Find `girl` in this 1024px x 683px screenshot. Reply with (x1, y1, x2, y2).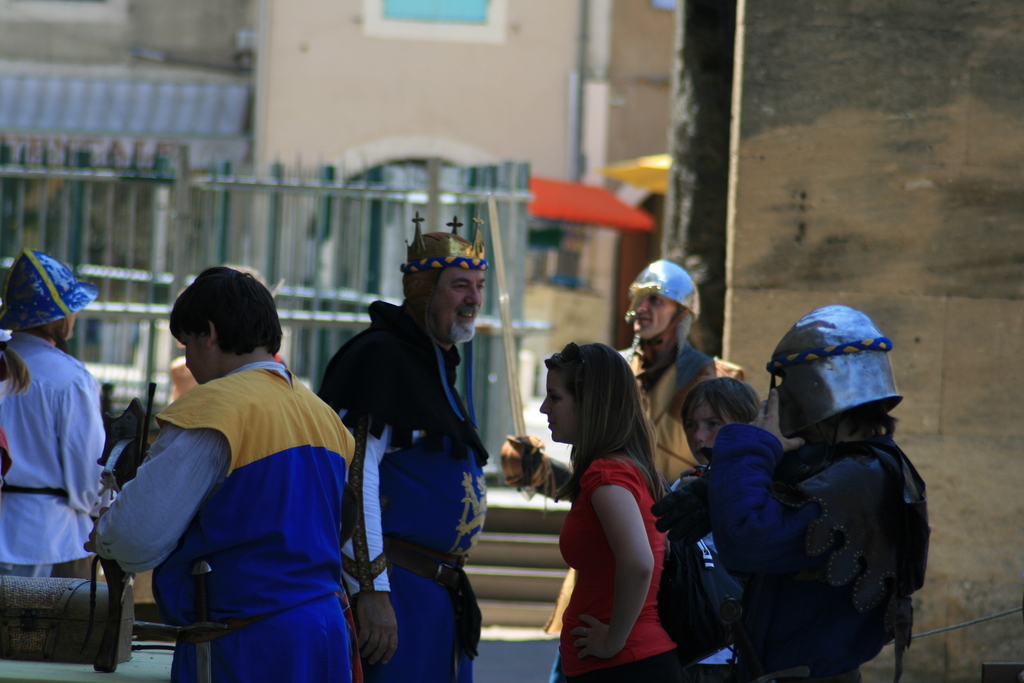
(541, 347, 665, 682).
